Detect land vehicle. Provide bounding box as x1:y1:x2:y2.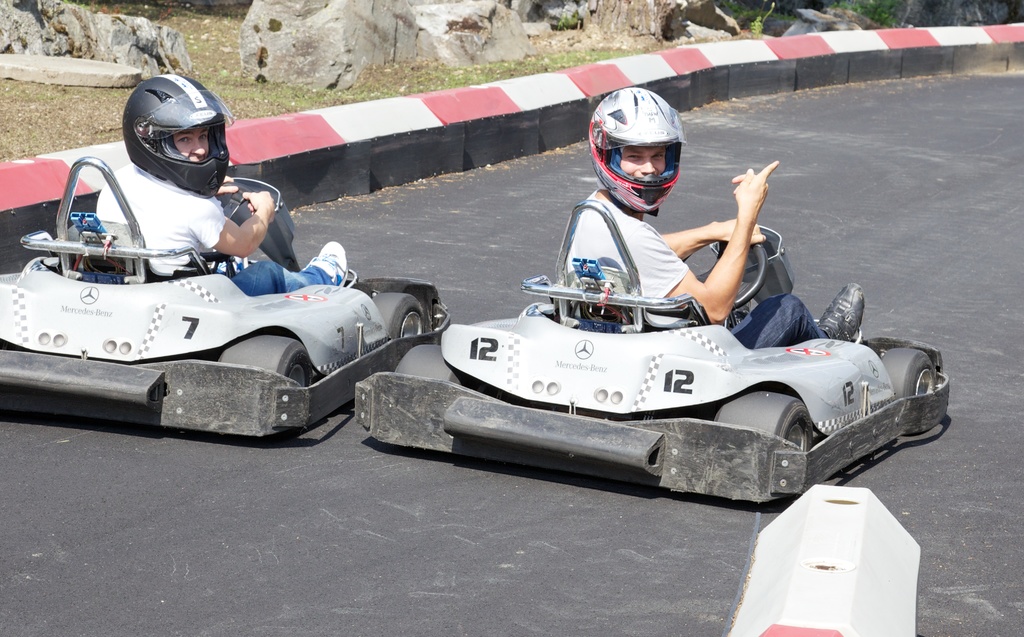
0:153:461:443.
